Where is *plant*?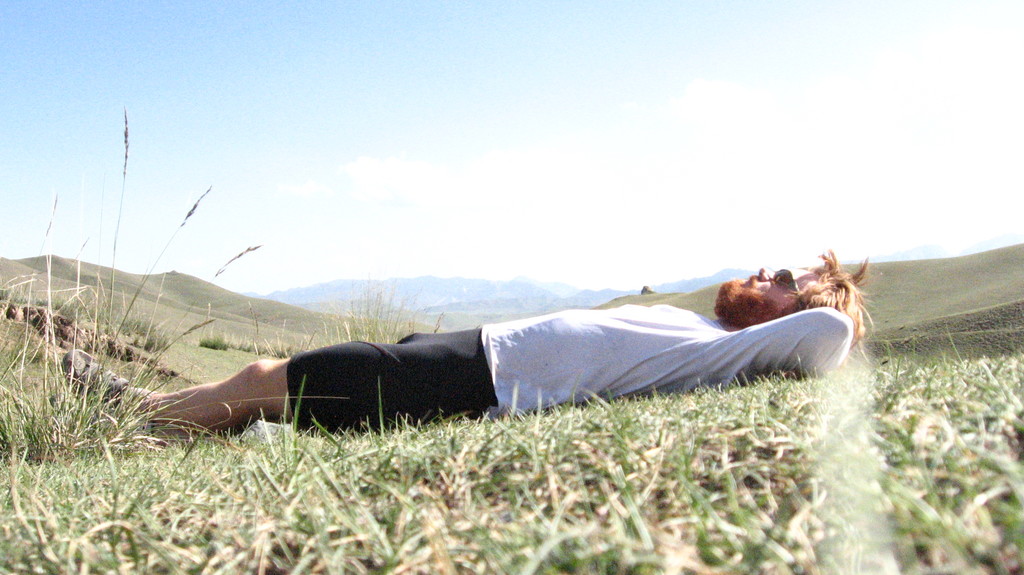
bbox(239, 332, 264, 352).
